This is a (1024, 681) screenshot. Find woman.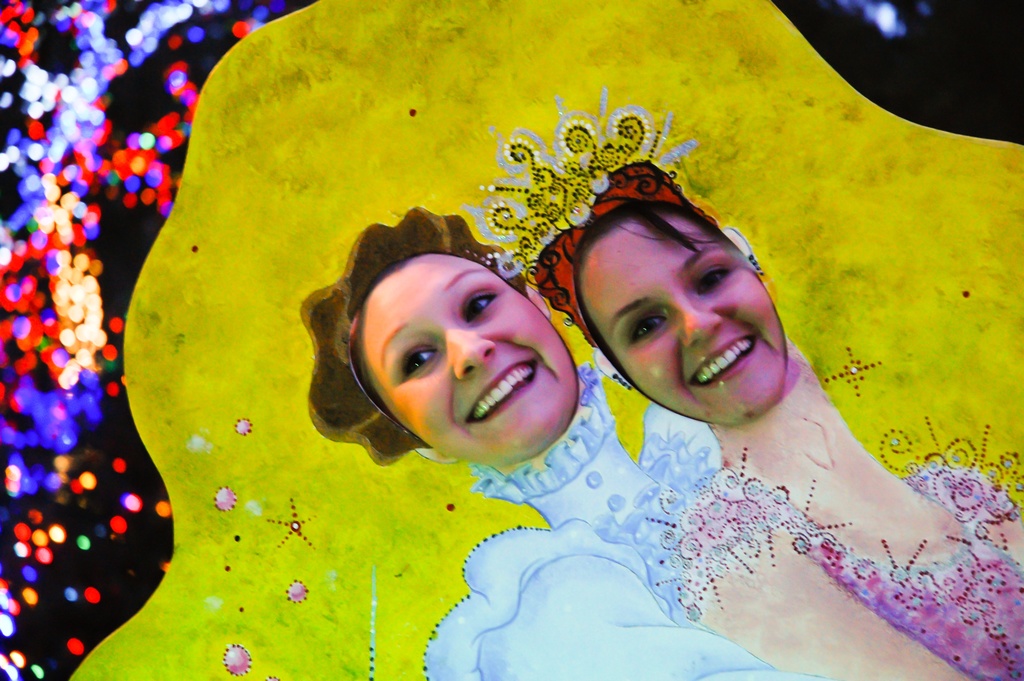
Bounding box: x1=563, y1=197, x2=1023, y2=680.
